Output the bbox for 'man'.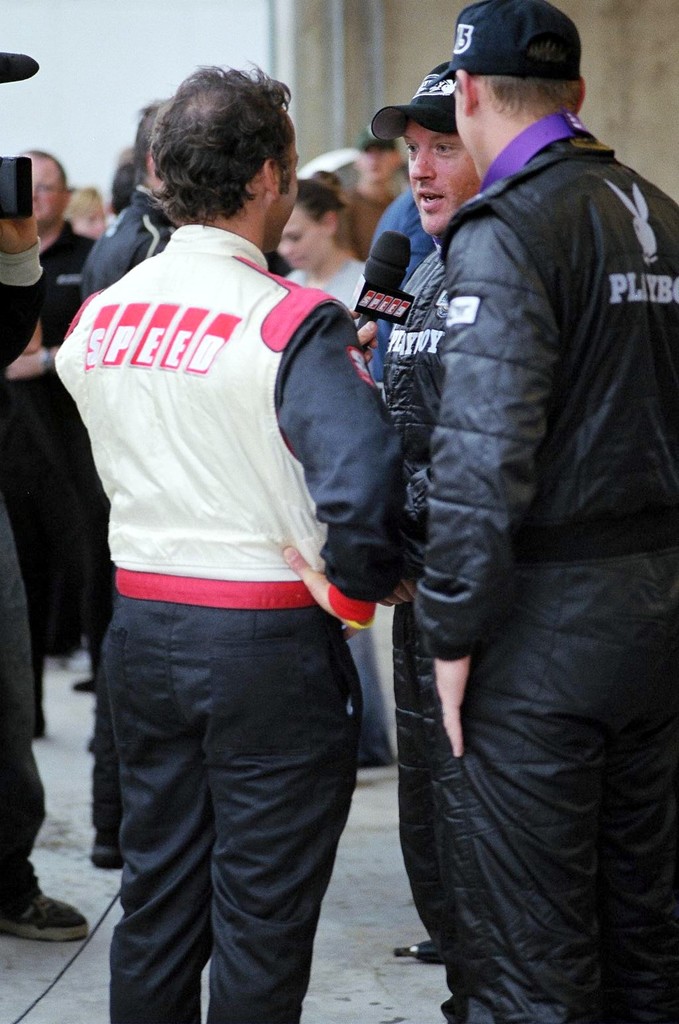
[x1=89, y1=90, x2=315, y2=876].
